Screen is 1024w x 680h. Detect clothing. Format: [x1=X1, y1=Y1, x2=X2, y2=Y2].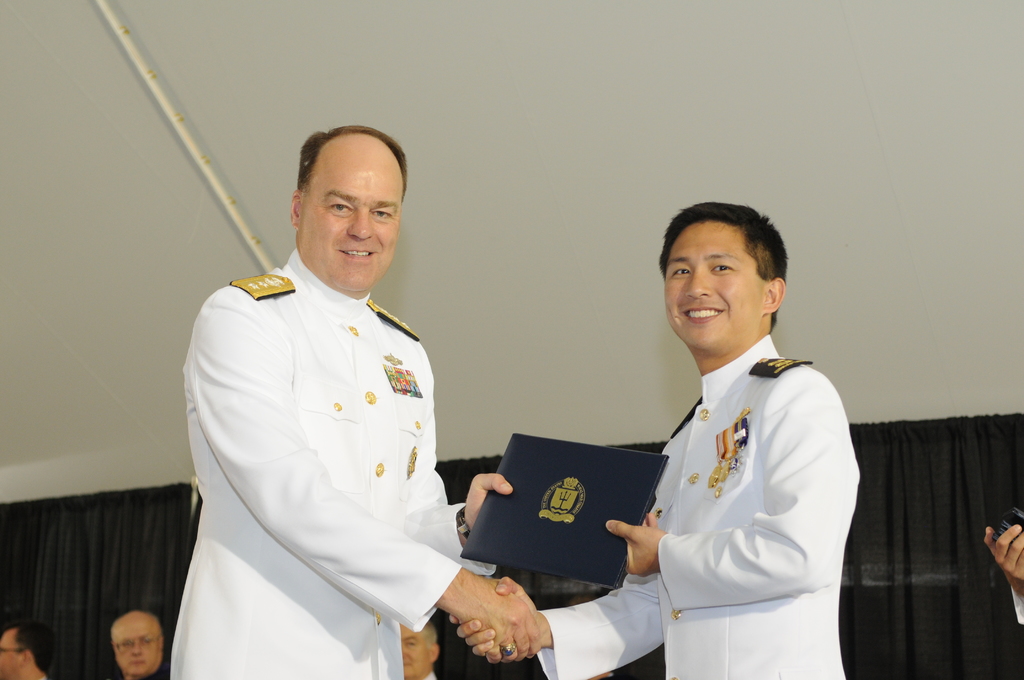
[x1=534, y1=334, x2=859, y2=679].
